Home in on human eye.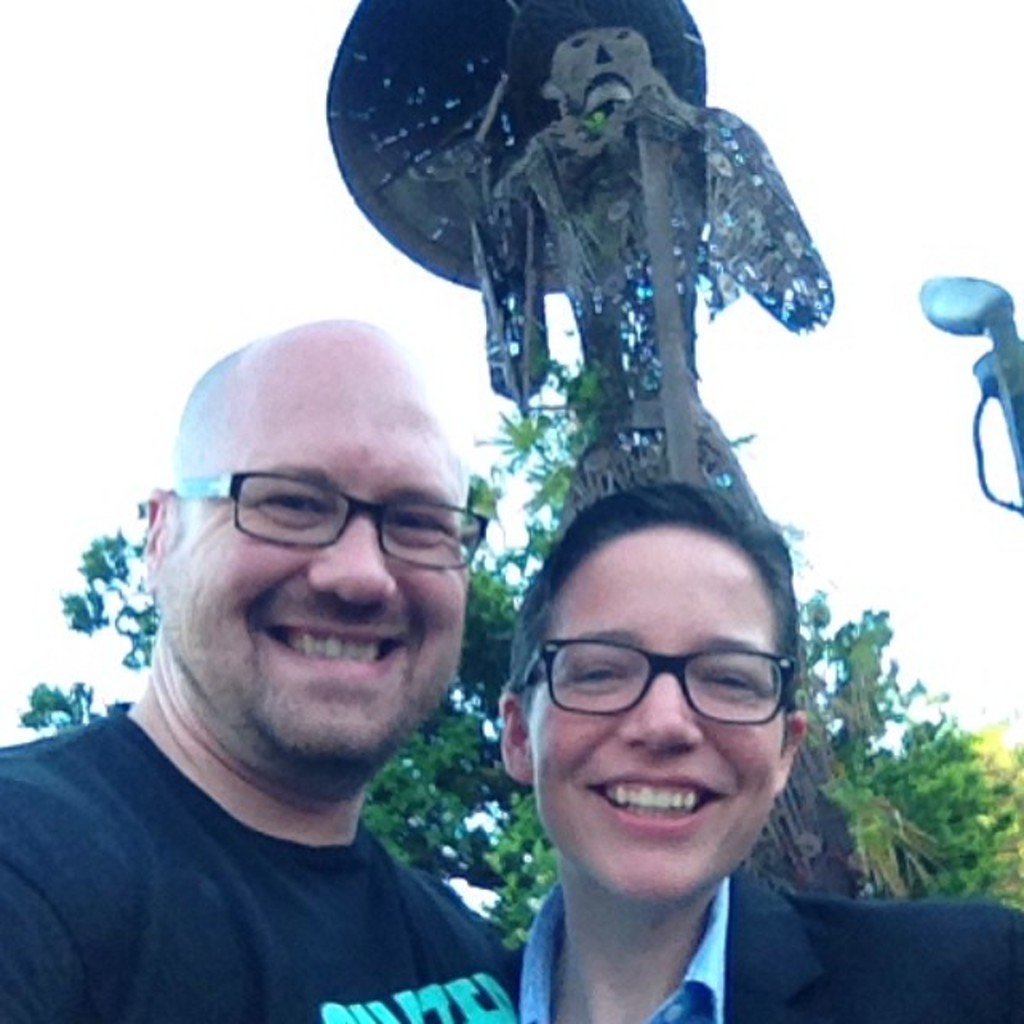
Homed in at [left=242, top=490, right=331, bottom=517].
